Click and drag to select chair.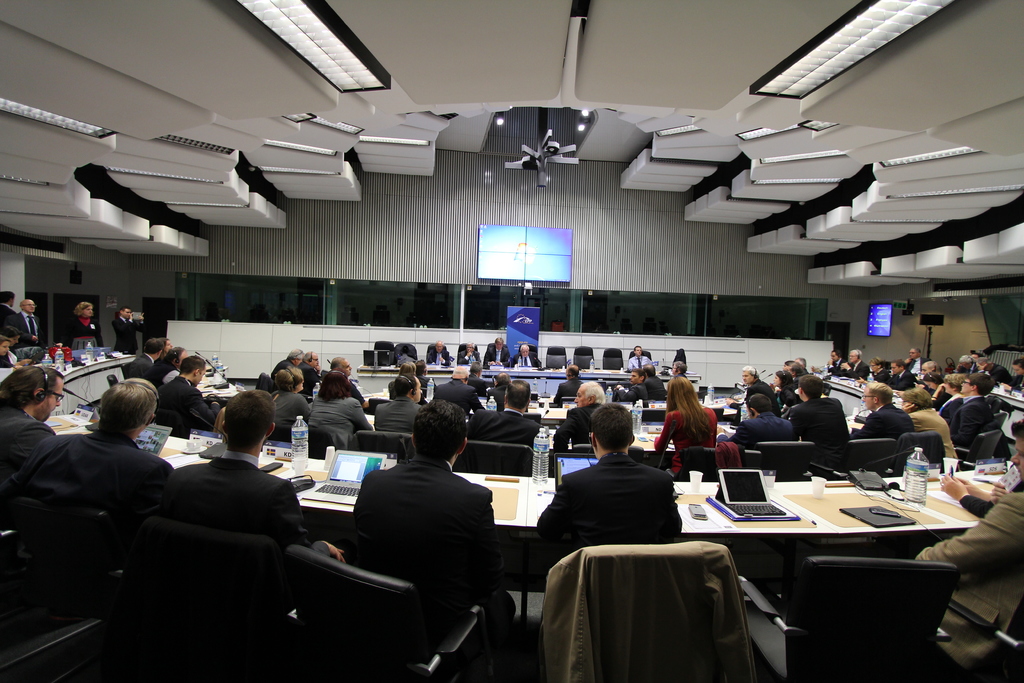
Selection: 830,438,897,477.
